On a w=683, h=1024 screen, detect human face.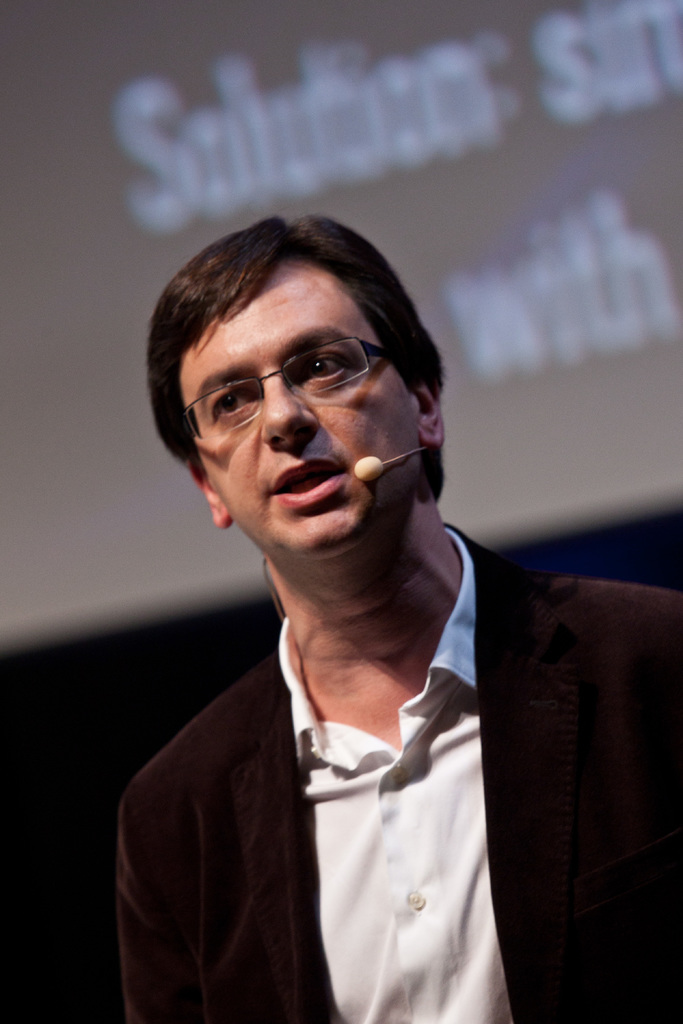
{"left": 186, "top": 259, "right": 415, "bottom": 554}.
